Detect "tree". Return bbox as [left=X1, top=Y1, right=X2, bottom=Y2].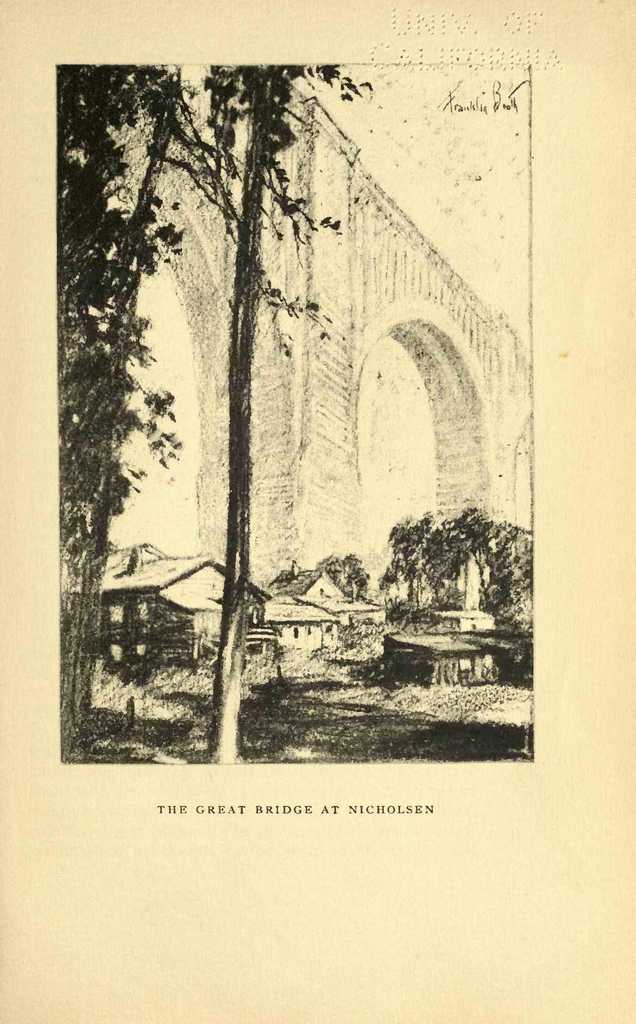
[left=217, top=57, right=384, bottom=758].
